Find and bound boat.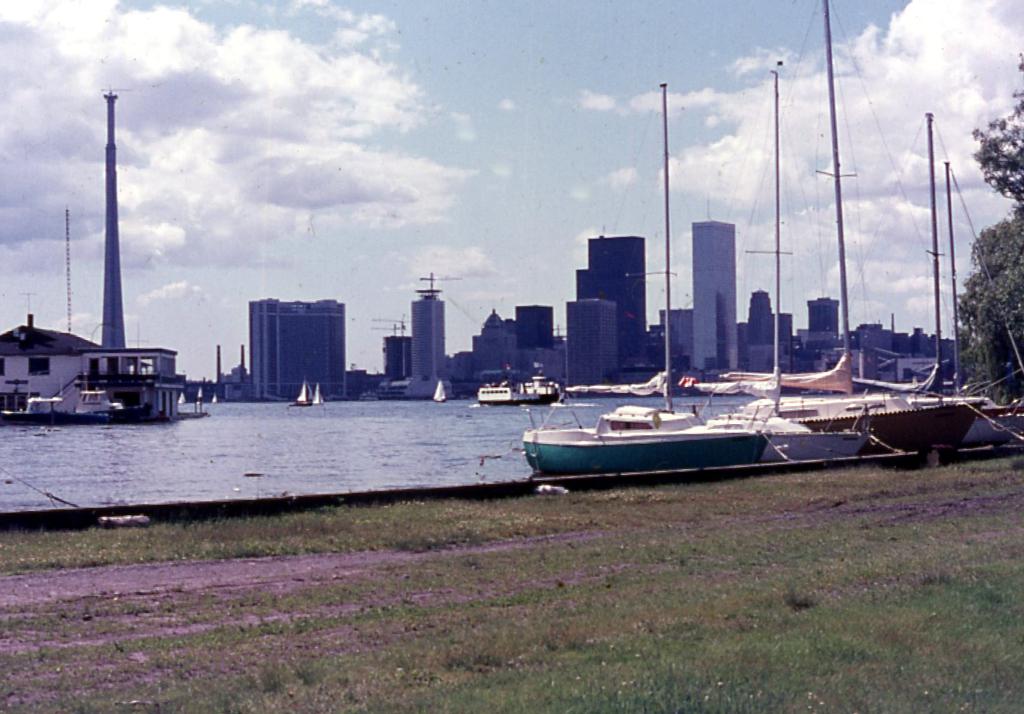
Bound: [178, 392, 187, 407].
